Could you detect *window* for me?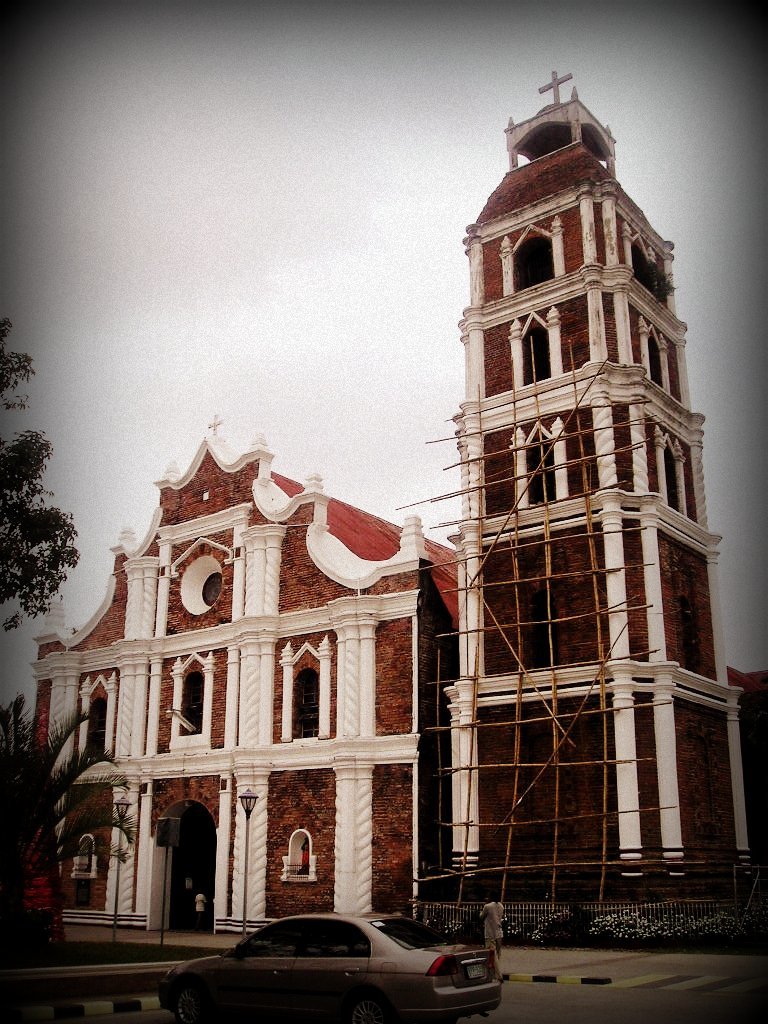
Detection result: (left=307, top=924, right=366, bottom=958).
